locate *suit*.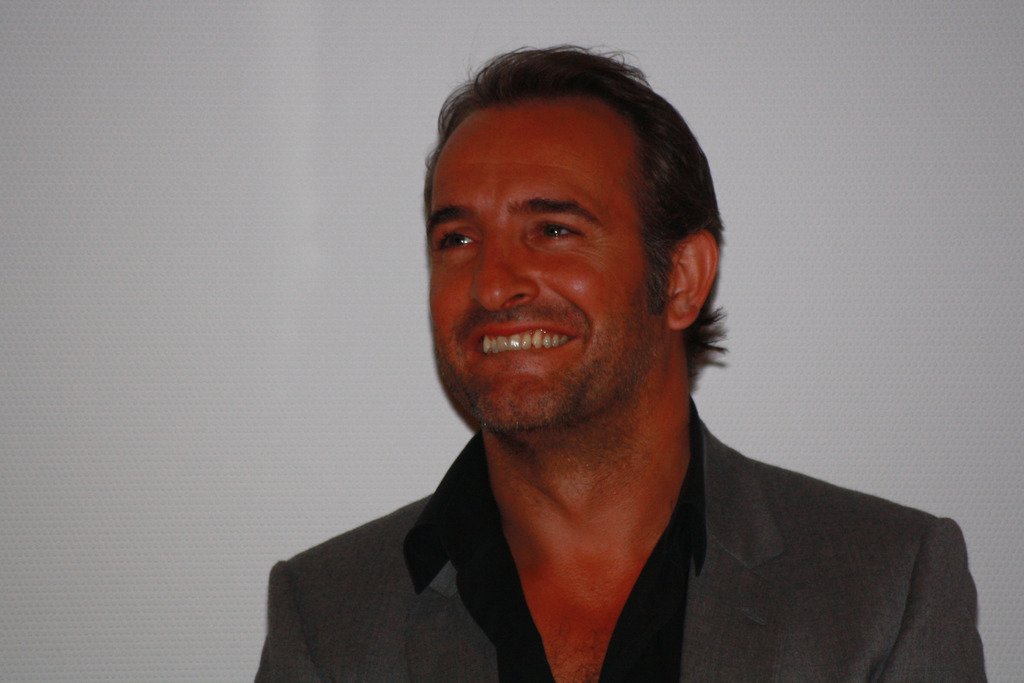
Bounding box: 303,356,1001,669.
